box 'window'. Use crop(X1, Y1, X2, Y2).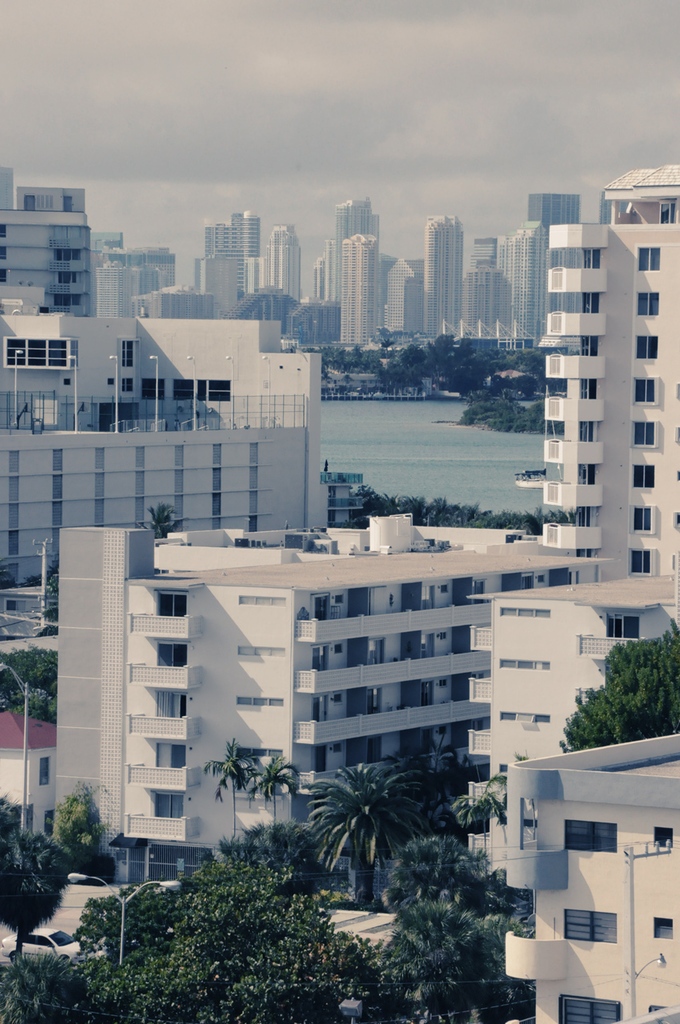
crop(334, 596, 350, 606).
